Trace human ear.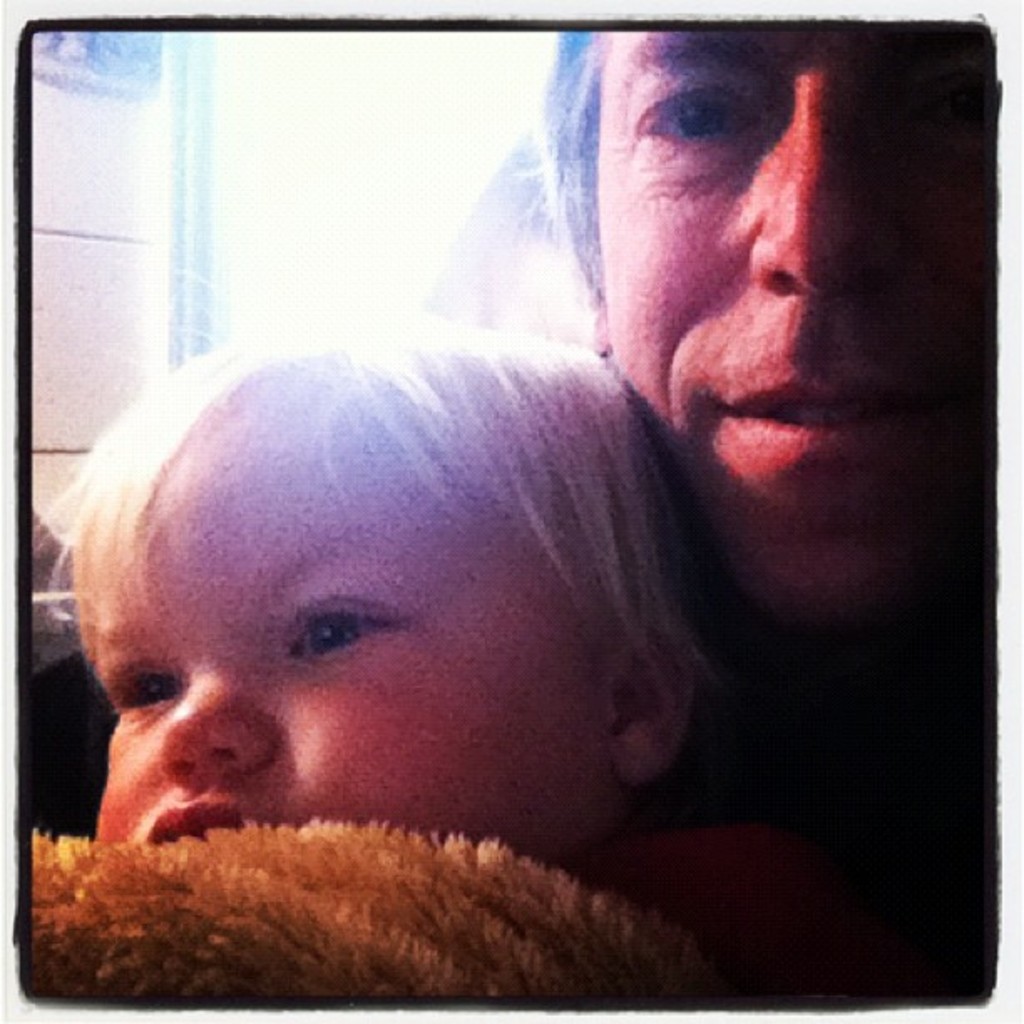
Traced to bbox=[579, 234, 611, 350].
